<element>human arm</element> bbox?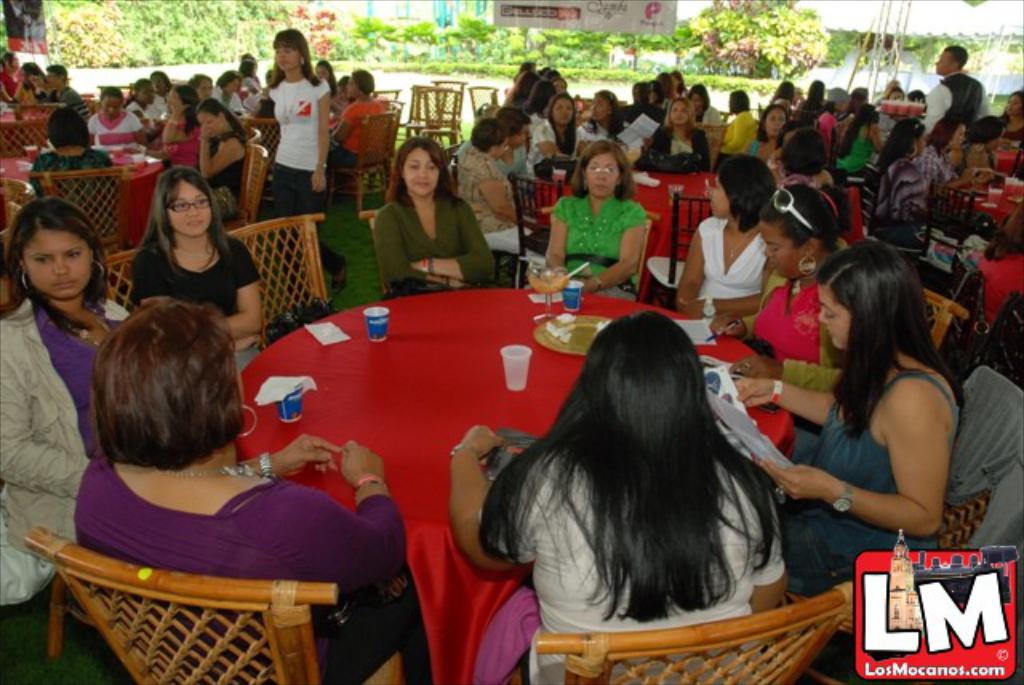
242,109,280,126
